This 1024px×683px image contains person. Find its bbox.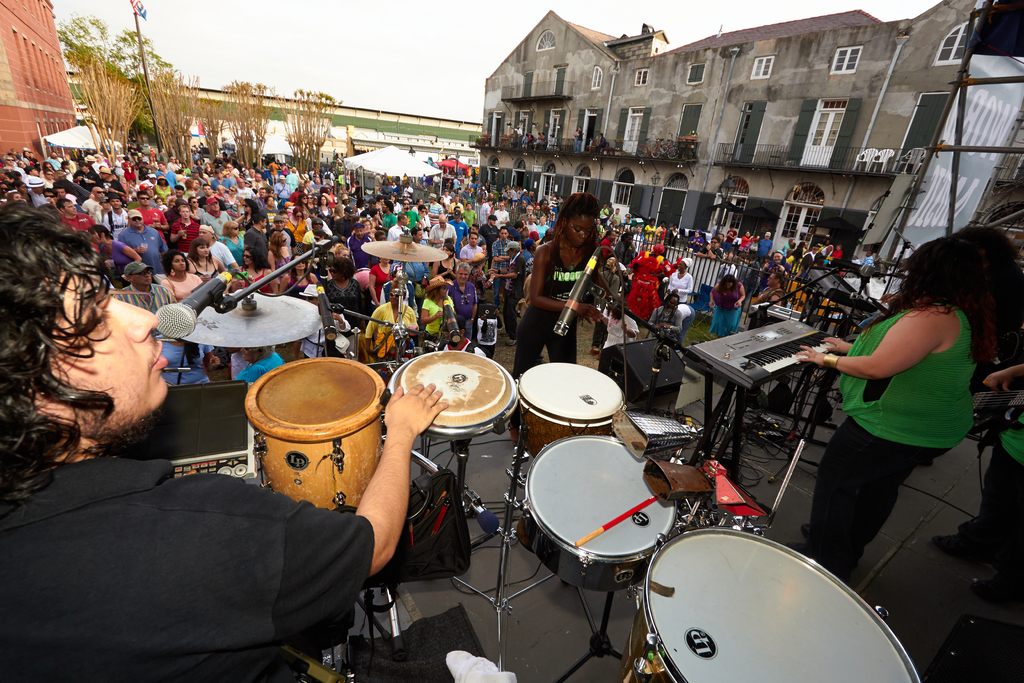
[x1=116, y1=262, x2=174, y2=312].
